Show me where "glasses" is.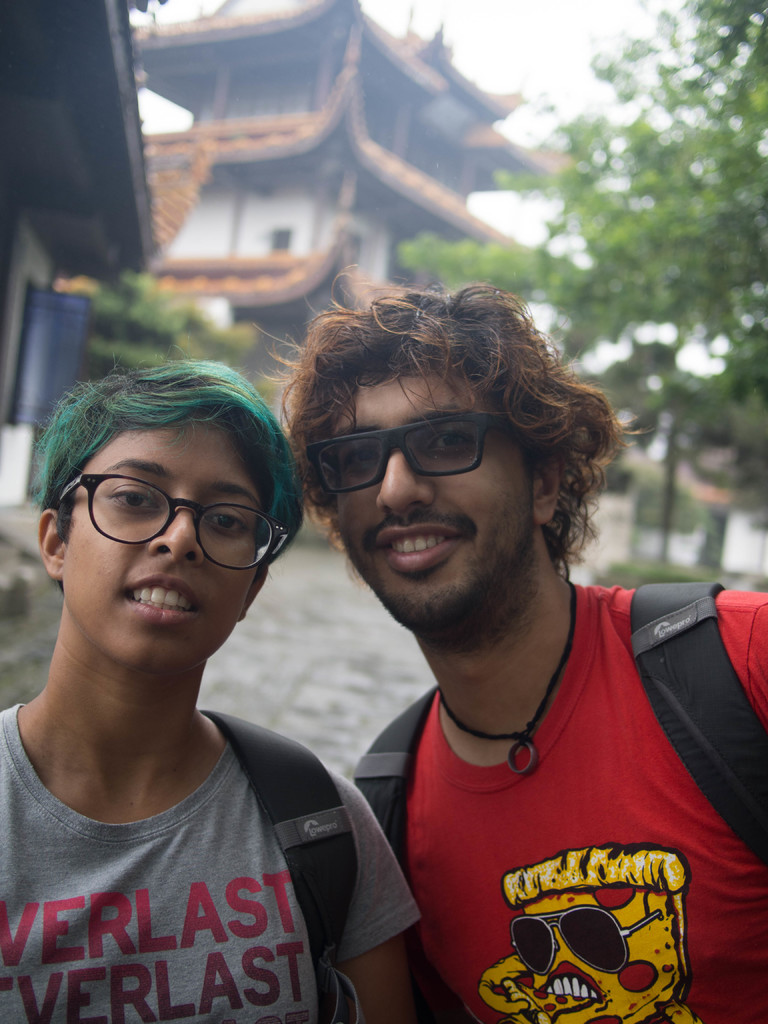
"glasses" is at {"x1": 51, "y1": 479, "x2": 276, "y2": 564}.
